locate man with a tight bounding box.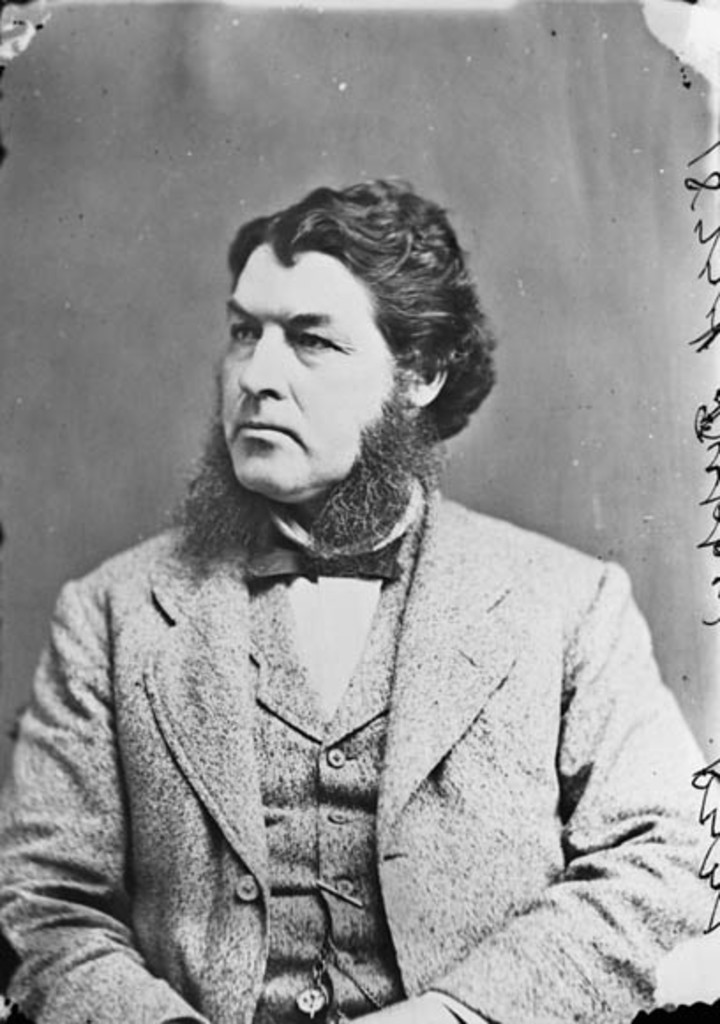
0:104:644:1023.
